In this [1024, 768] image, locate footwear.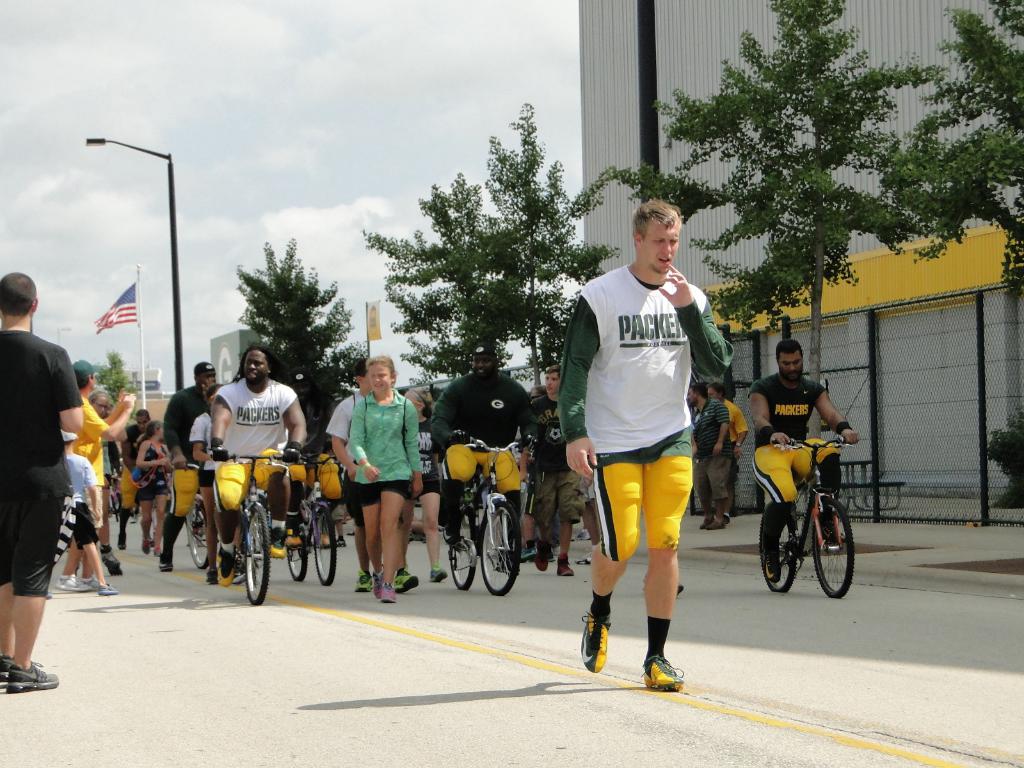
Bounding box: 382, 581, 397, 606.
